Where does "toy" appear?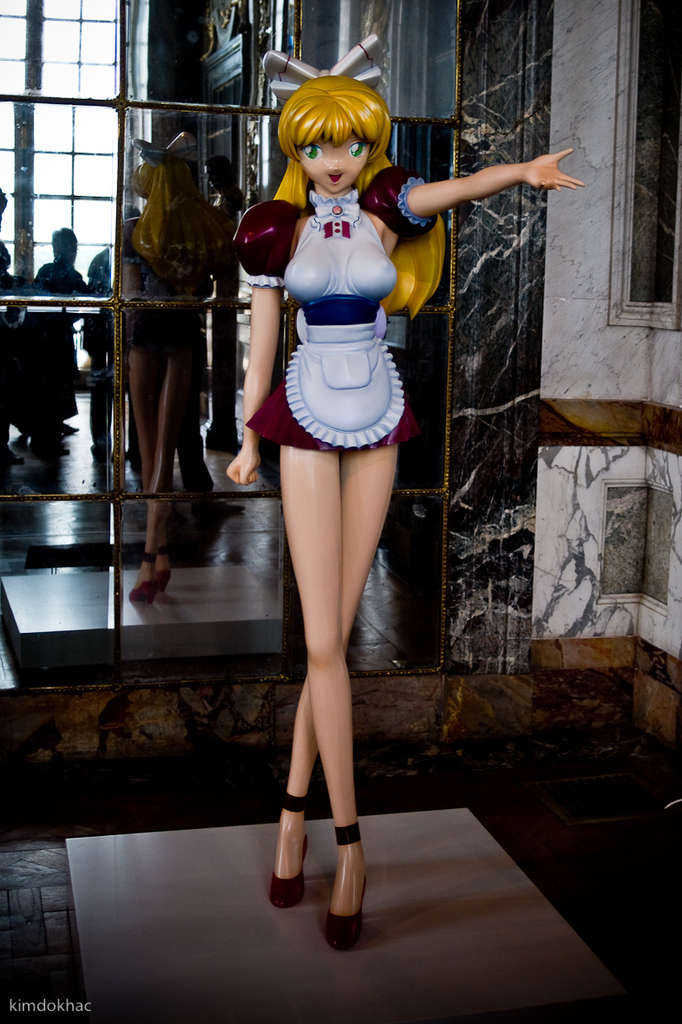
Appears at box=[218, 32, 592, 951].
